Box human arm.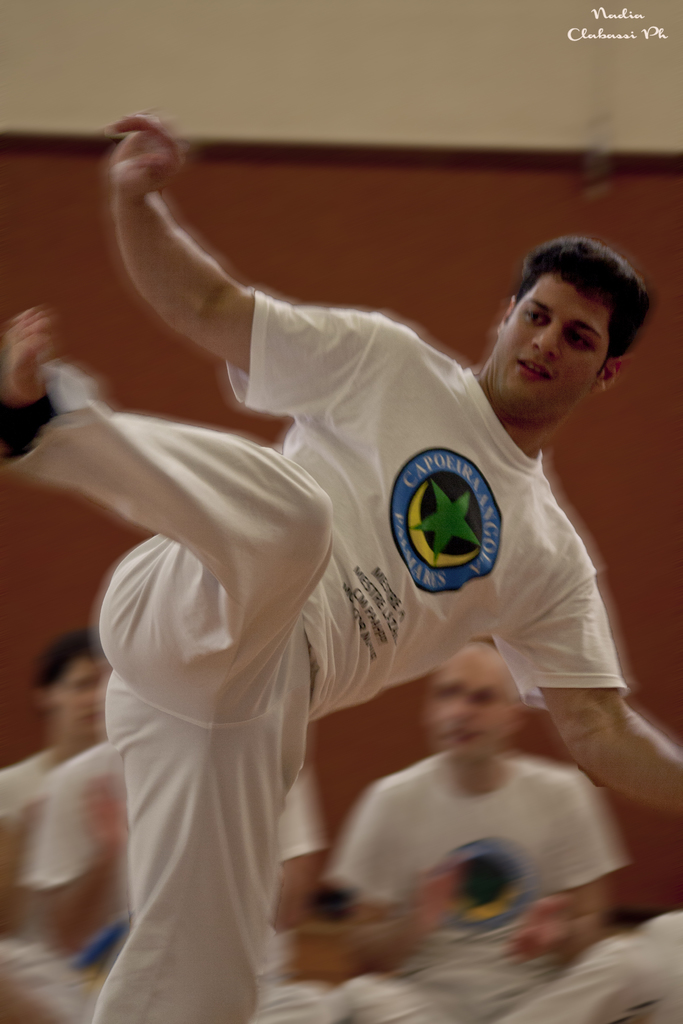
crop(88, 128, 324, 423).
